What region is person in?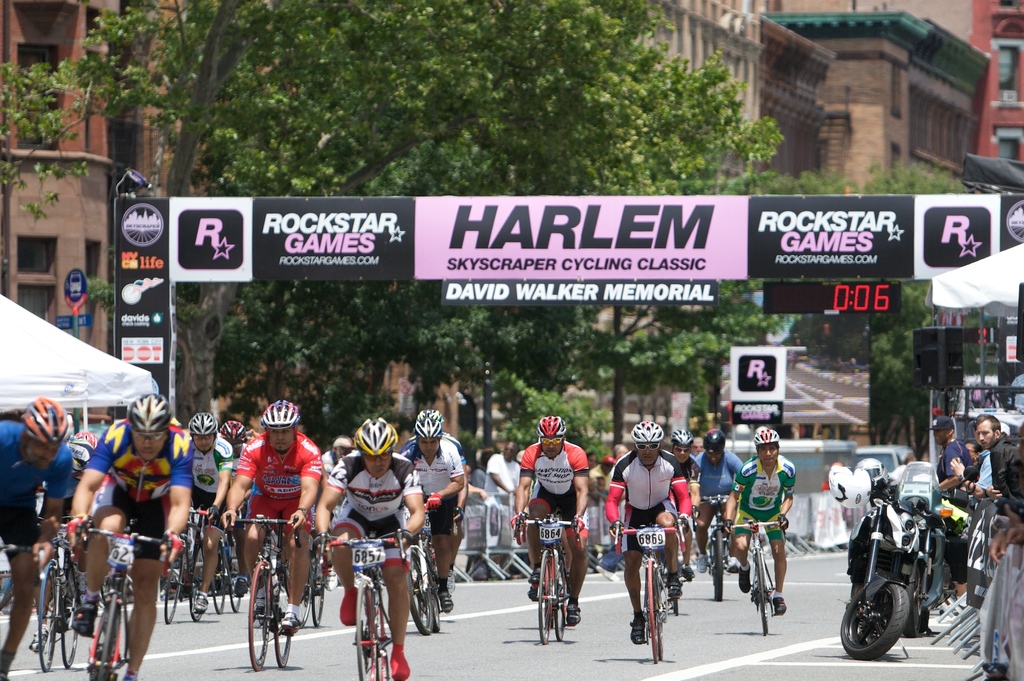
select_region(669, 431, 701, 584).
